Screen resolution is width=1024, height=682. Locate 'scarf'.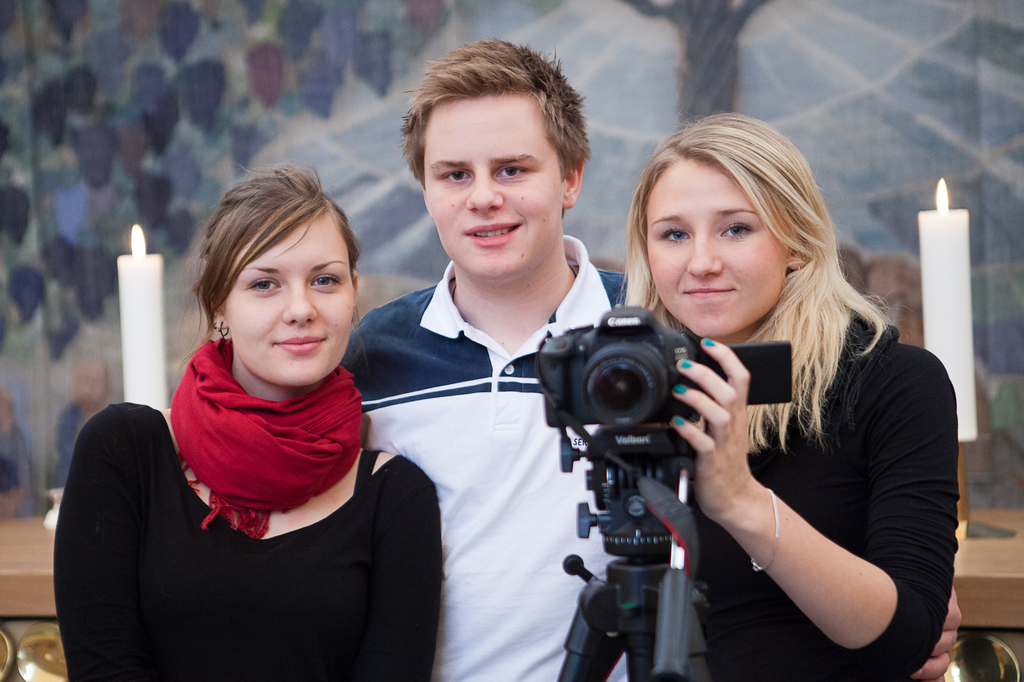
(left=158, top=347, right=369, bottom=543).
